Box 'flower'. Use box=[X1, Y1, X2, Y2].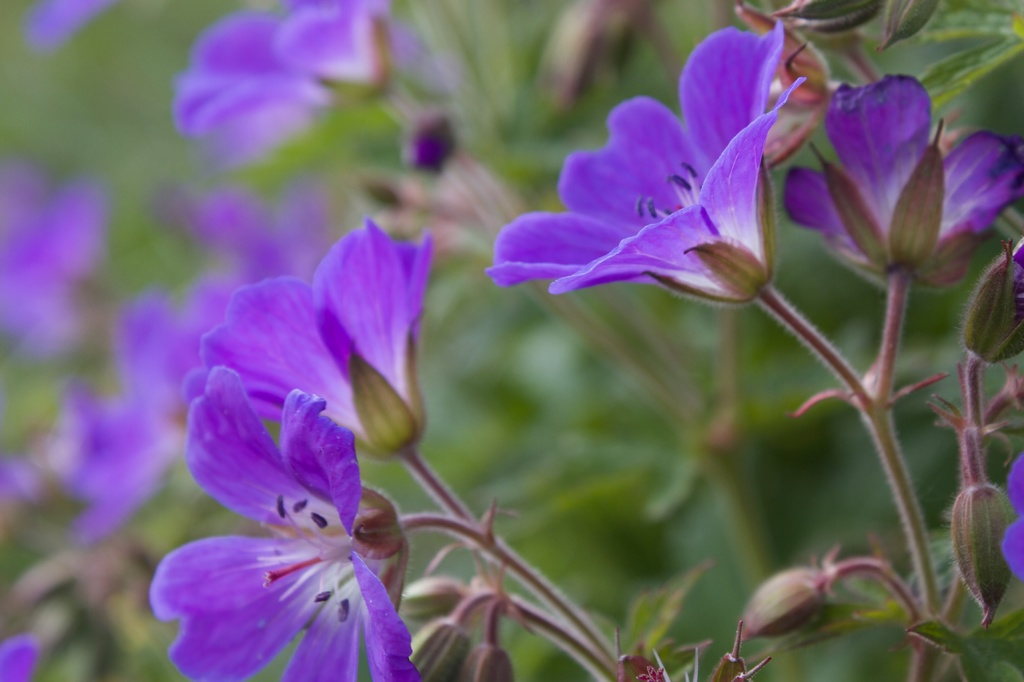
box=[177, 221, 433, 459].
